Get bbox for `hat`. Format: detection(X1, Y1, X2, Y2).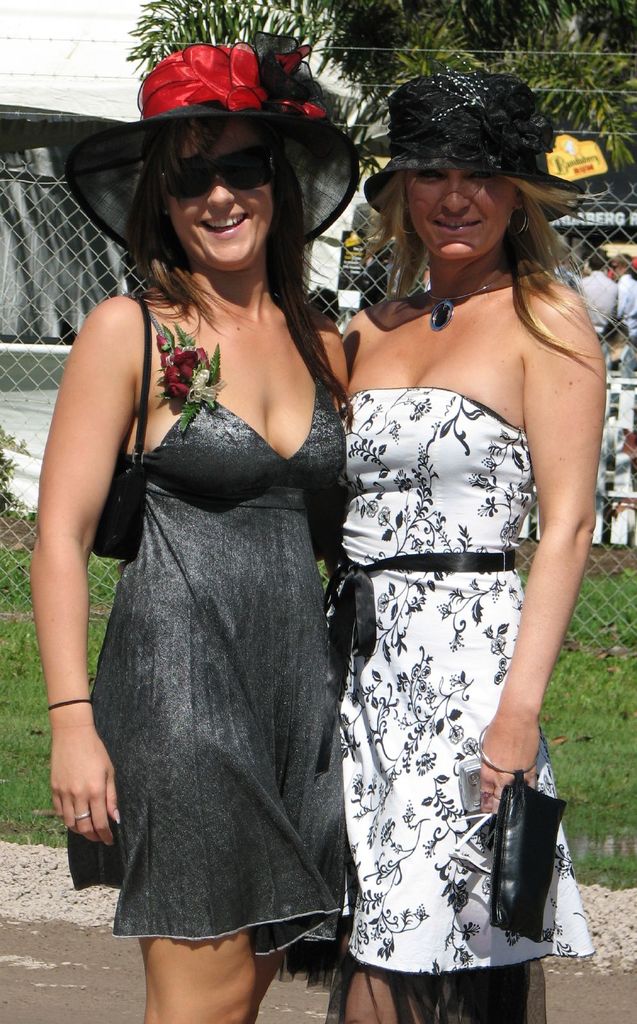
detection(365, 72, 577, 232).
